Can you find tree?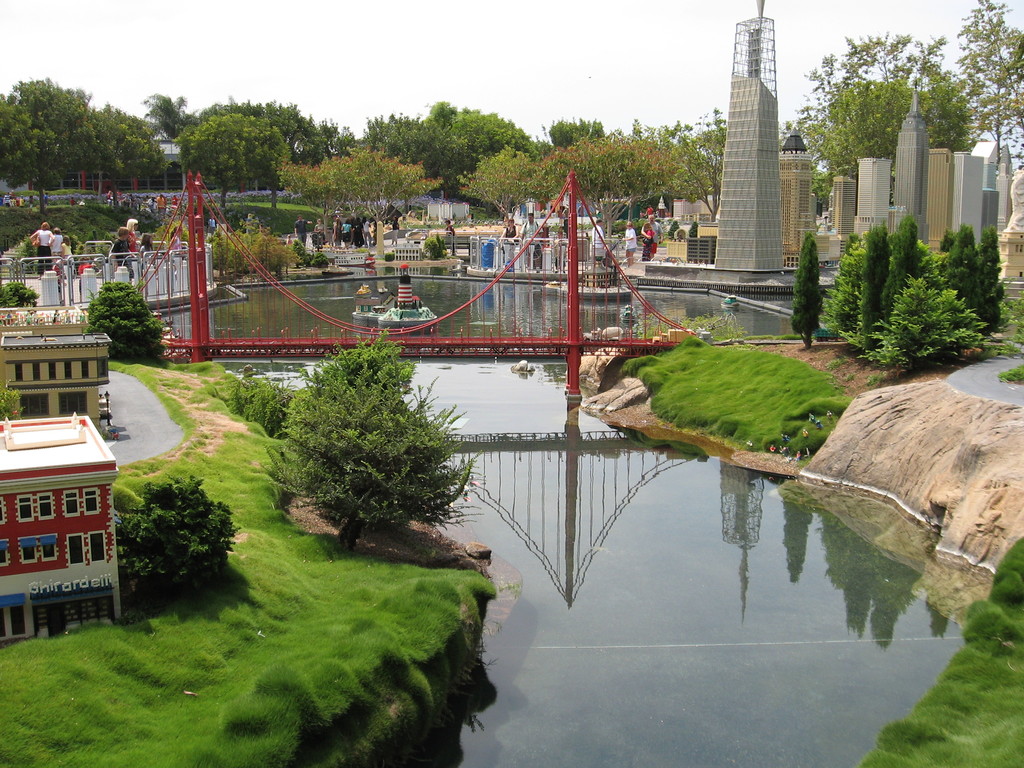
Yes, bounding box: locate(161, 100, 215, 140).
